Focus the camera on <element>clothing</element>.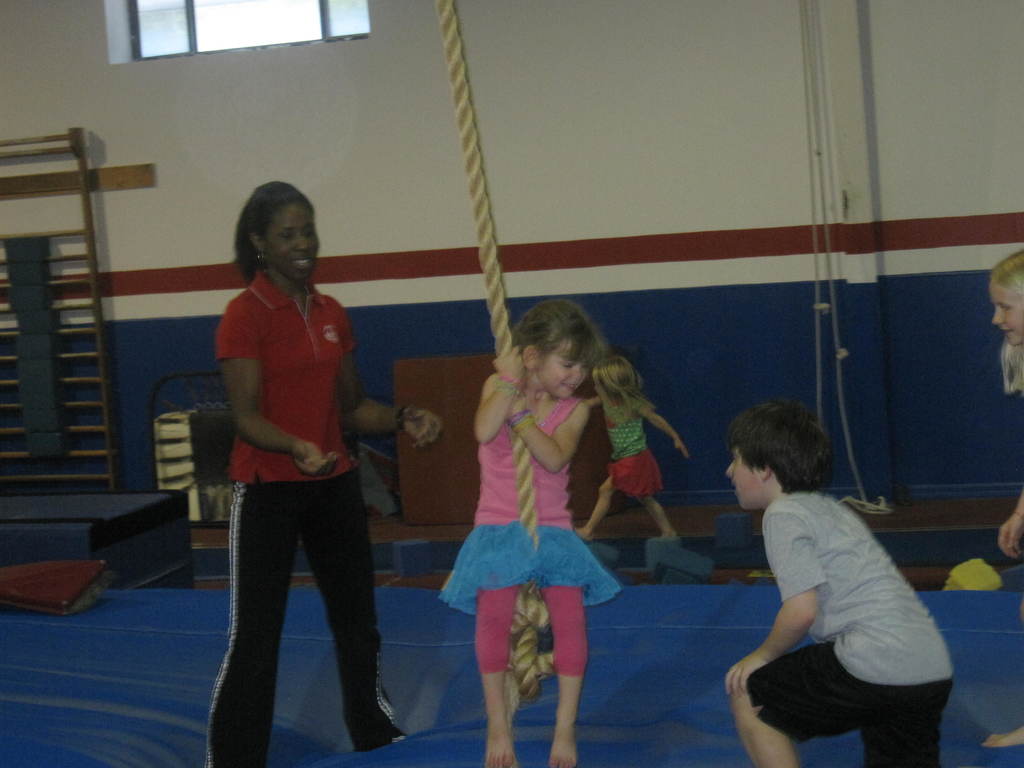
Focus region: left=758, top=492, right=956, bottom=689.
